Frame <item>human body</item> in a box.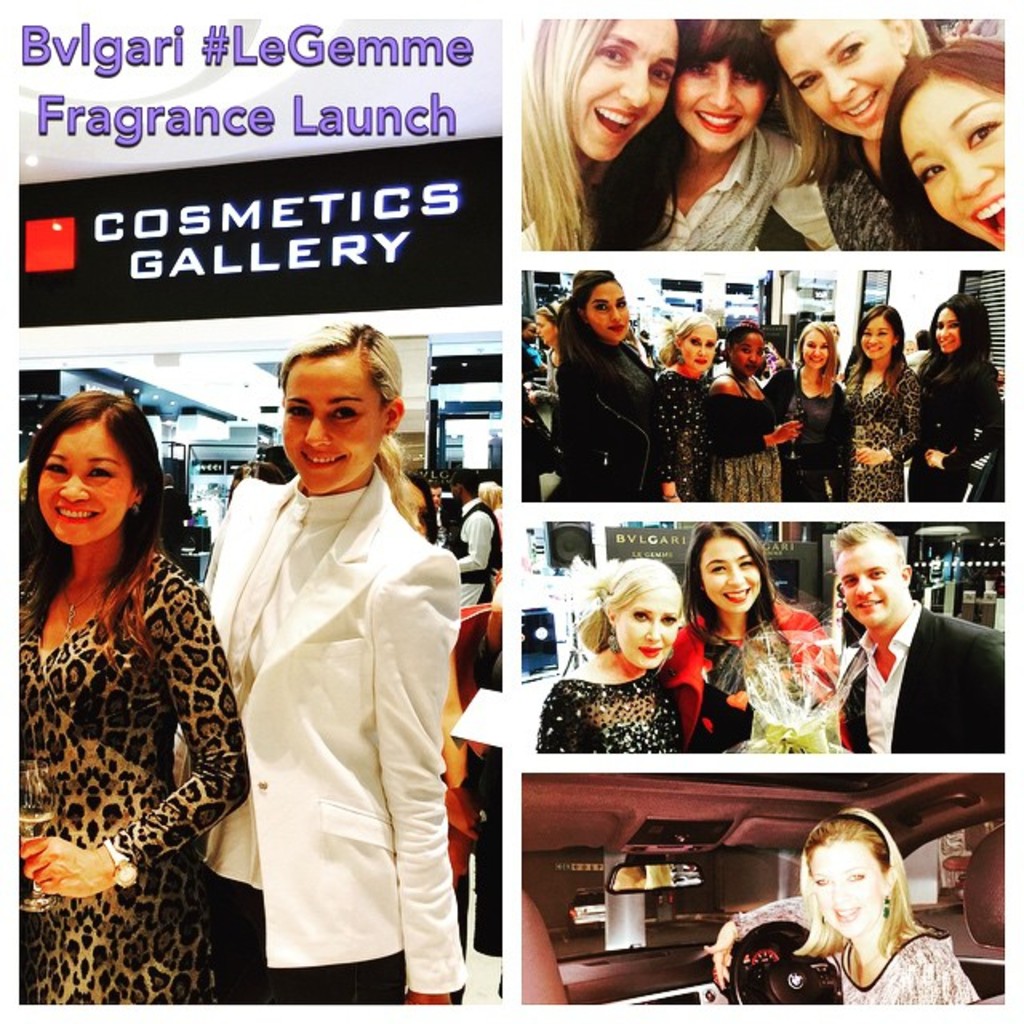
[184, 285, 464, 1023].
